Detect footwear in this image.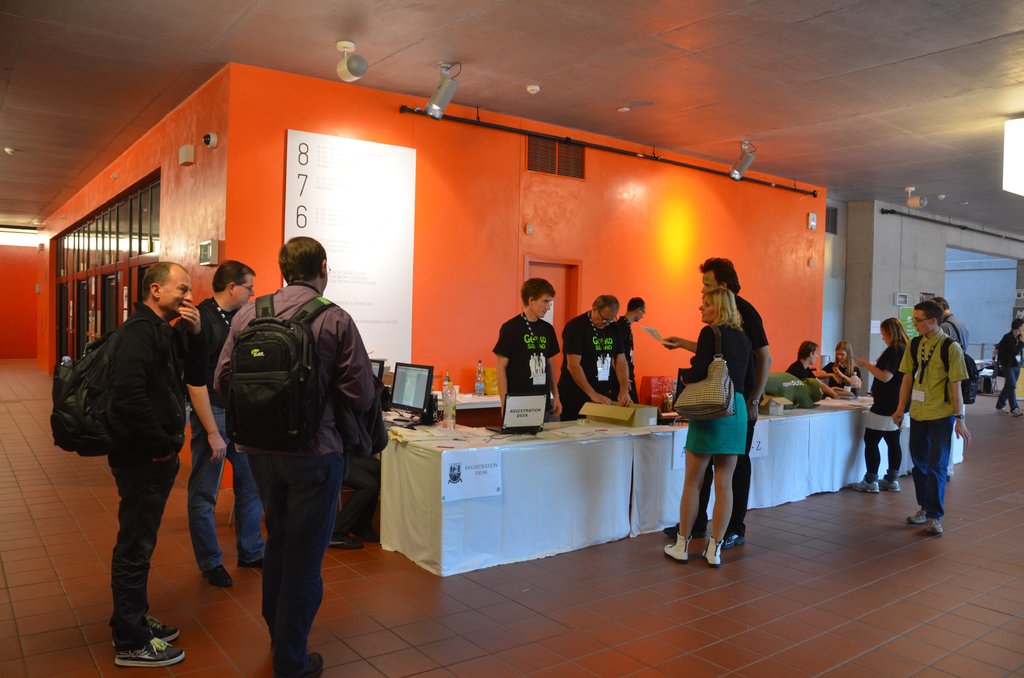
Detection: {"left": 664, "top": 533, "right": 693, "bottom": 562}.
